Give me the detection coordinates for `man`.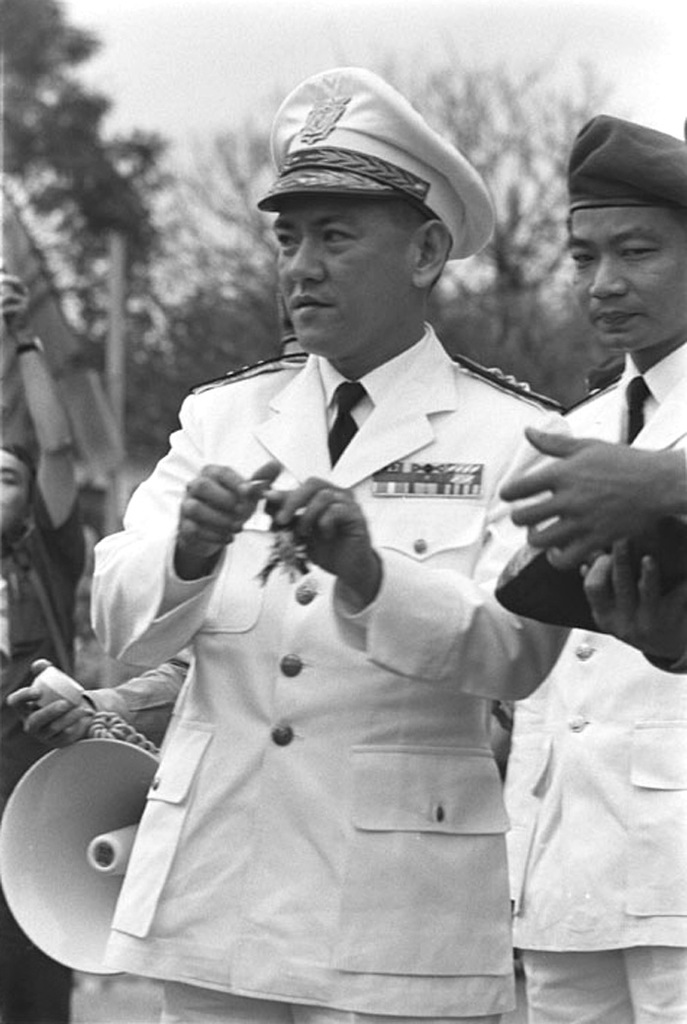
x1=500, y1=108, x2=686, y2=1023.
